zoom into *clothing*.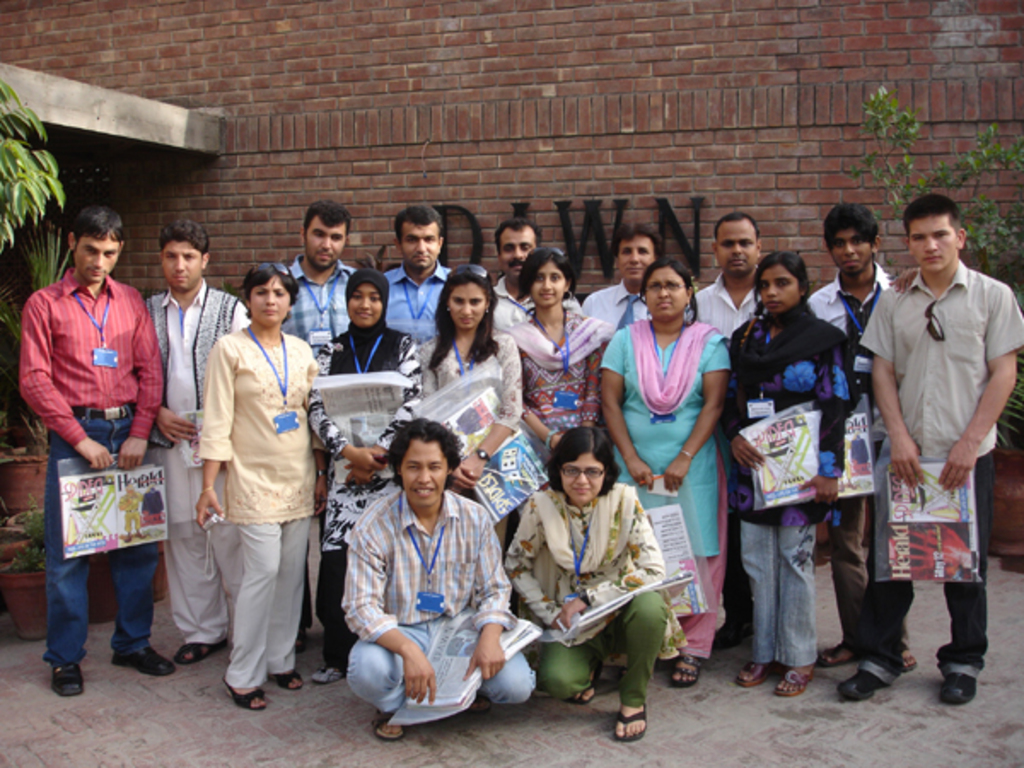
Zoom target: pyautogui.locateOnScreen(485, 271, 591, 362).
